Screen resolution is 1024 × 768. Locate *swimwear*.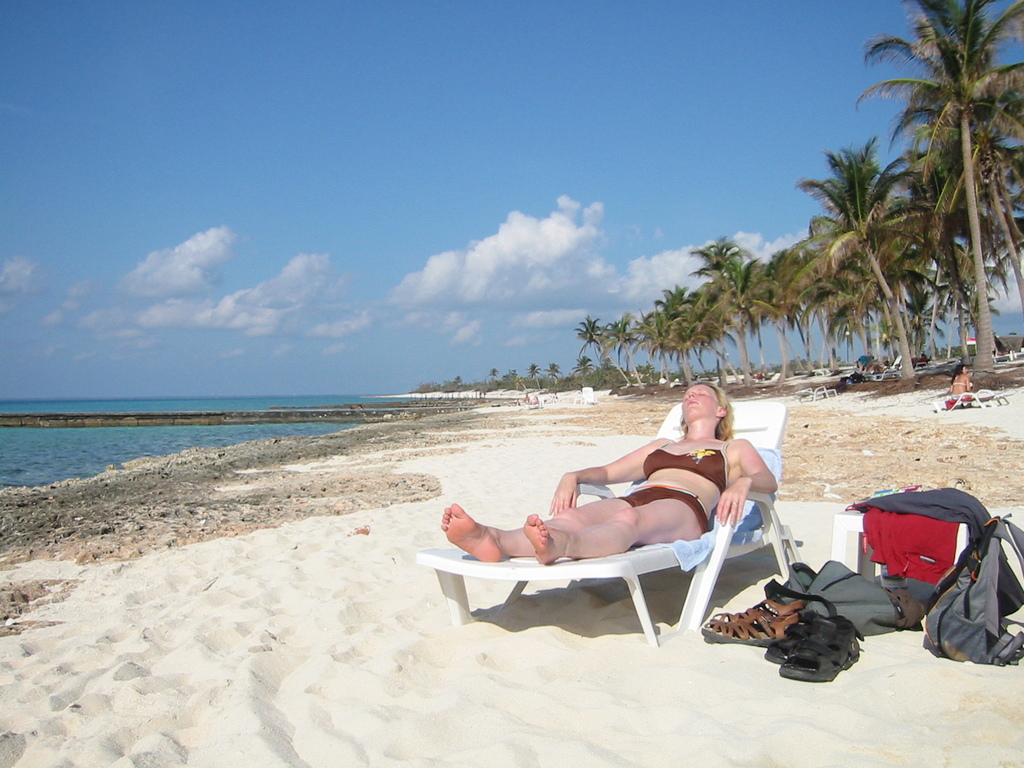
(635, 433, 728, 472).
